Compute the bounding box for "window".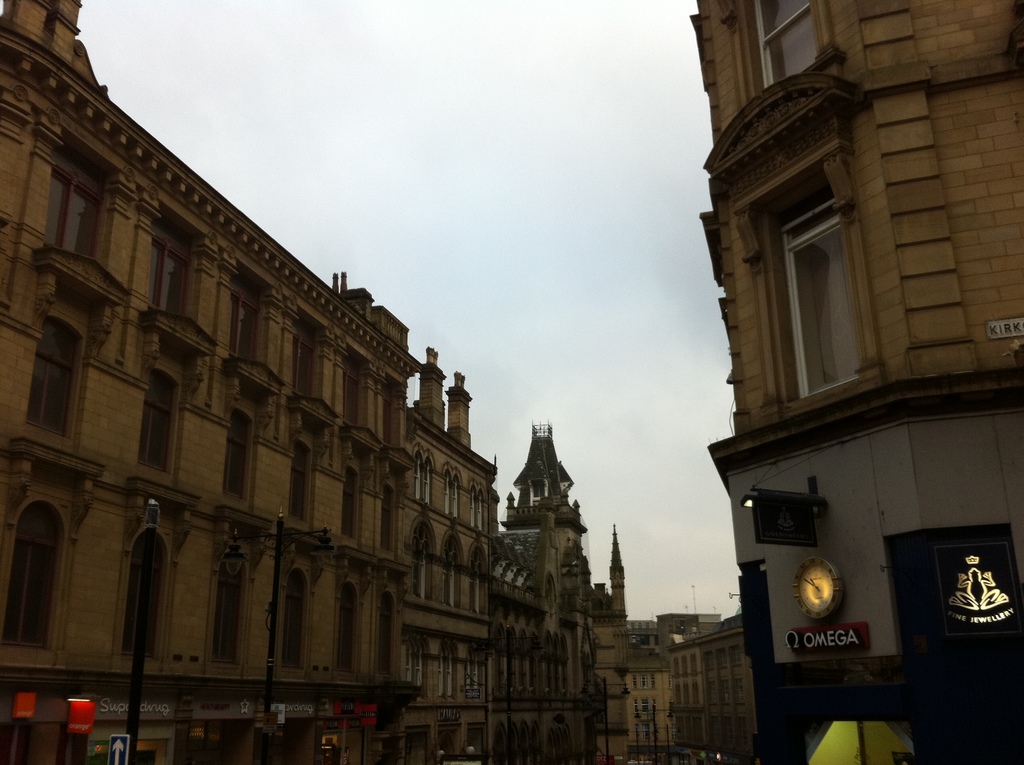
left=644, top=719, right=652, bottom=741.
